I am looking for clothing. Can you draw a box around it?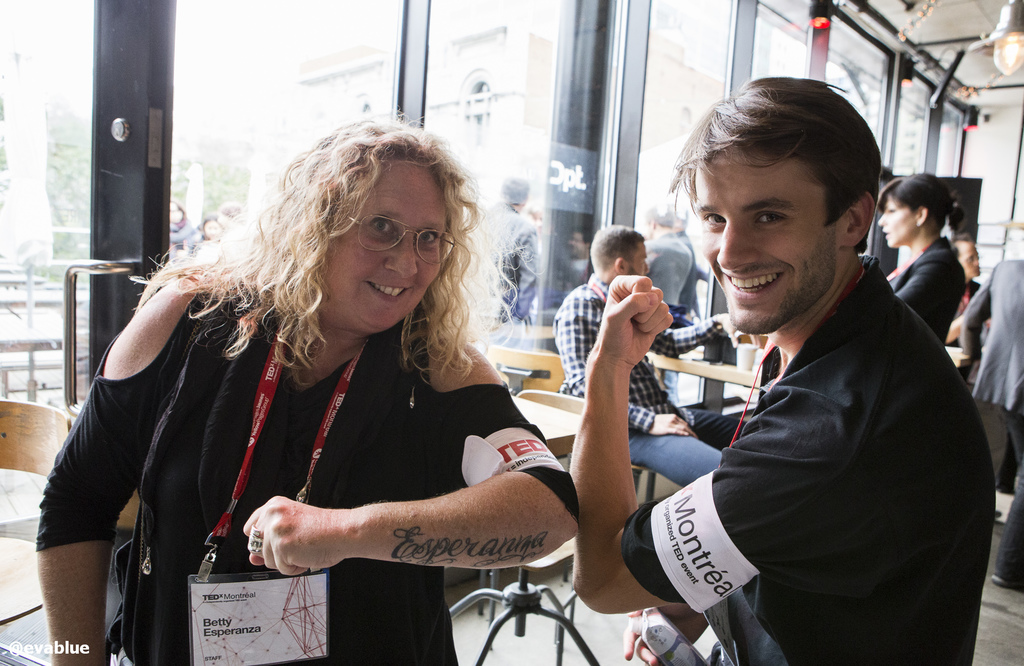
Sure, the bounding box is locate(633, 218, 982, 661).
